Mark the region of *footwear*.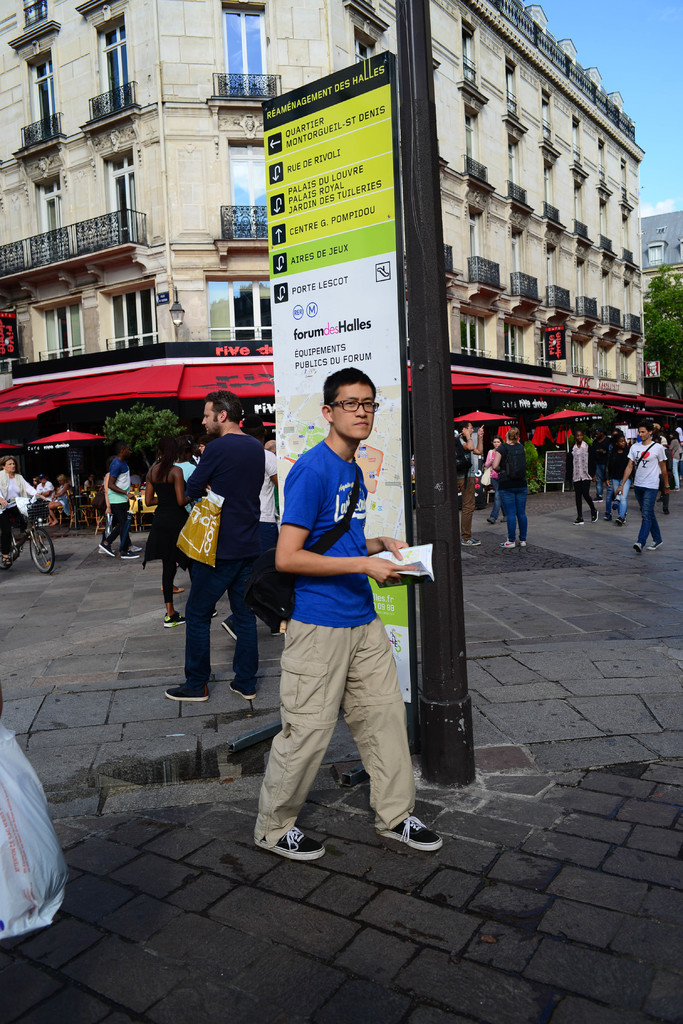
Region: detection(633, 543, 642, 554).
